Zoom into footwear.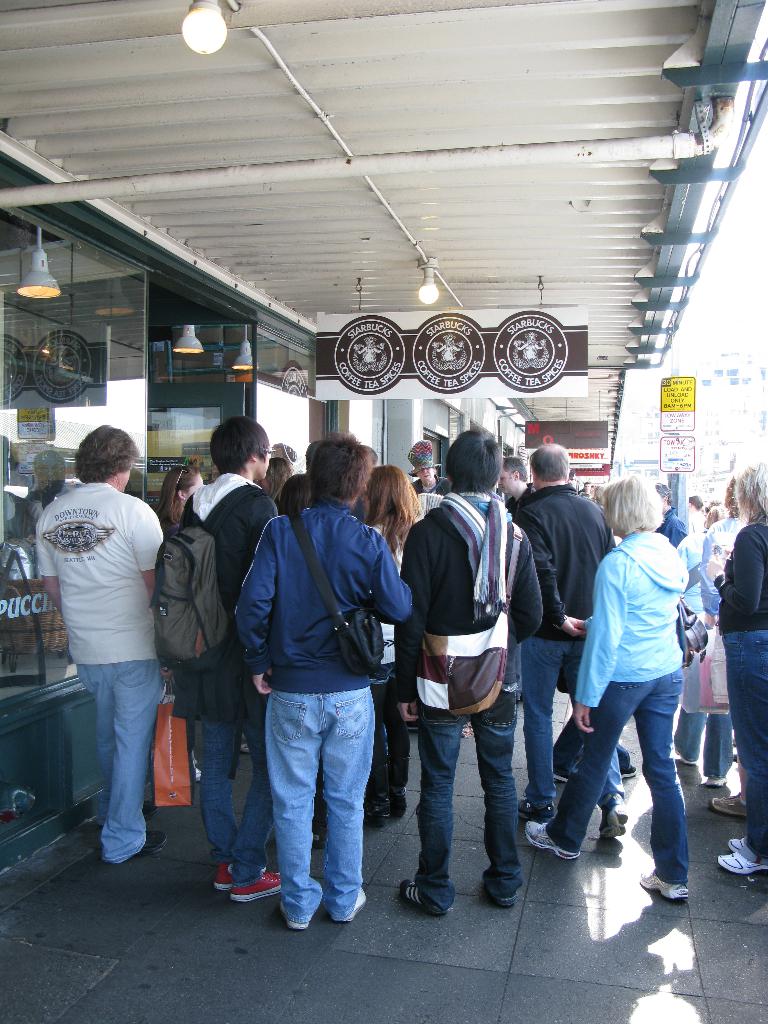
Zoom target: pyautogui.locateOnScreen(334, 886, 371, 925).
